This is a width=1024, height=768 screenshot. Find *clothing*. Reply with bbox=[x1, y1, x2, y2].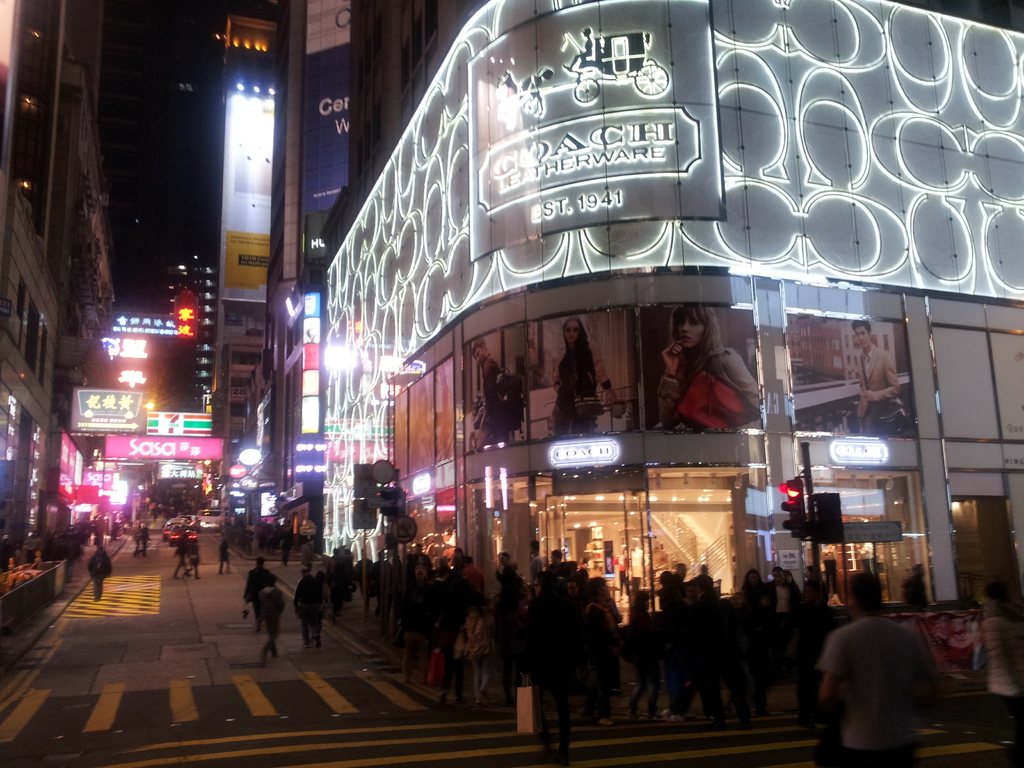
bbox=[474, 358, 500, 444].
